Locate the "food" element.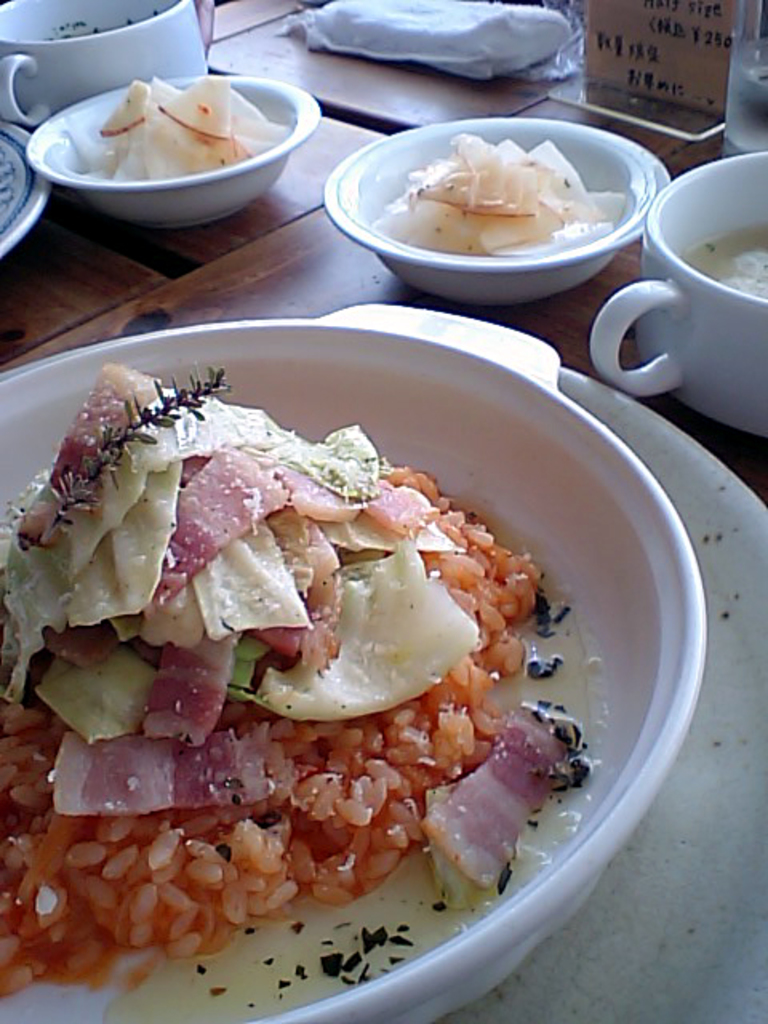
Element bbox: pyautogui.locateOnScreen(93, 74, 299, 186).
